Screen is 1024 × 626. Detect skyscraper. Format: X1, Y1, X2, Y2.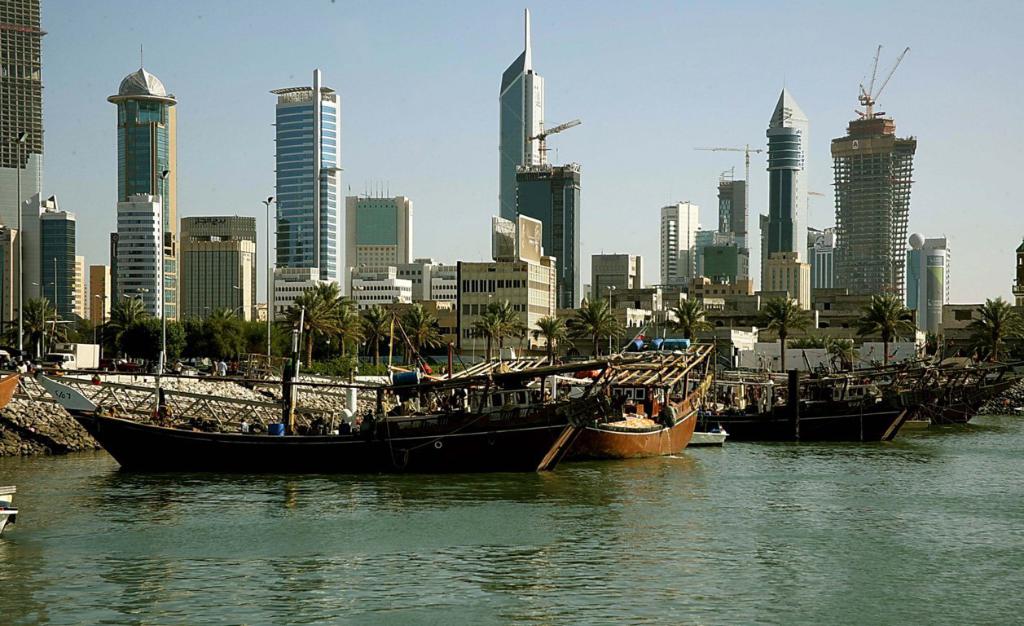
491, 33, 578, 323.
